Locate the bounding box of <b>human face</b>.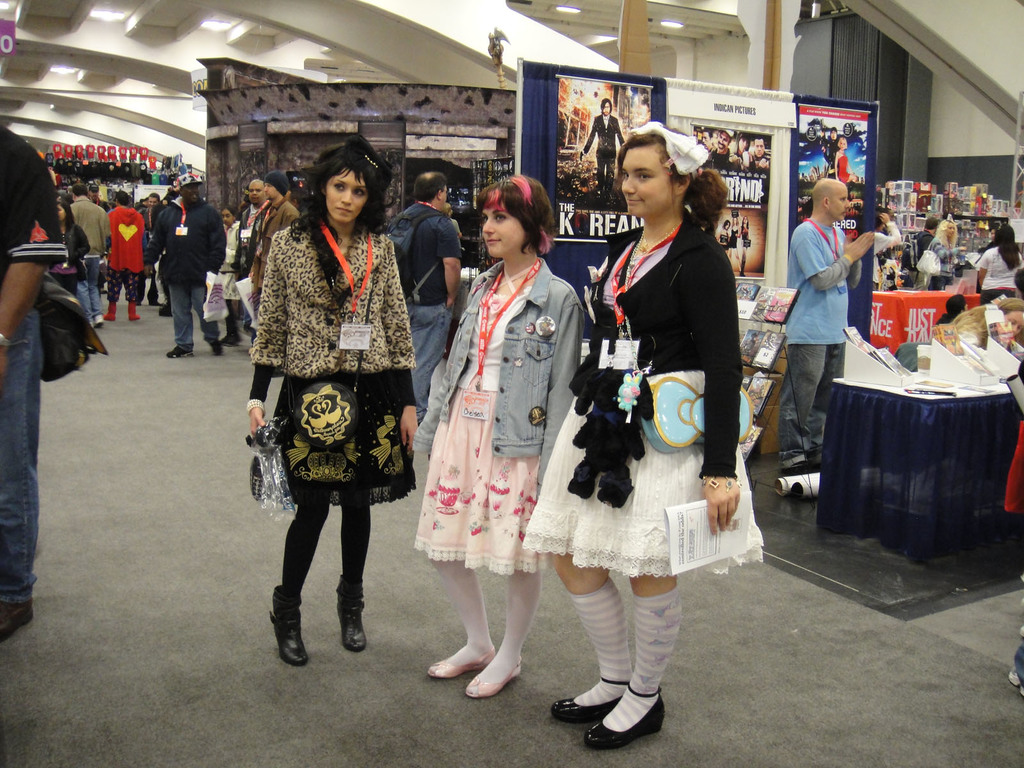
Bounding box: [left=829, top=129, right=837, bottom=140].
